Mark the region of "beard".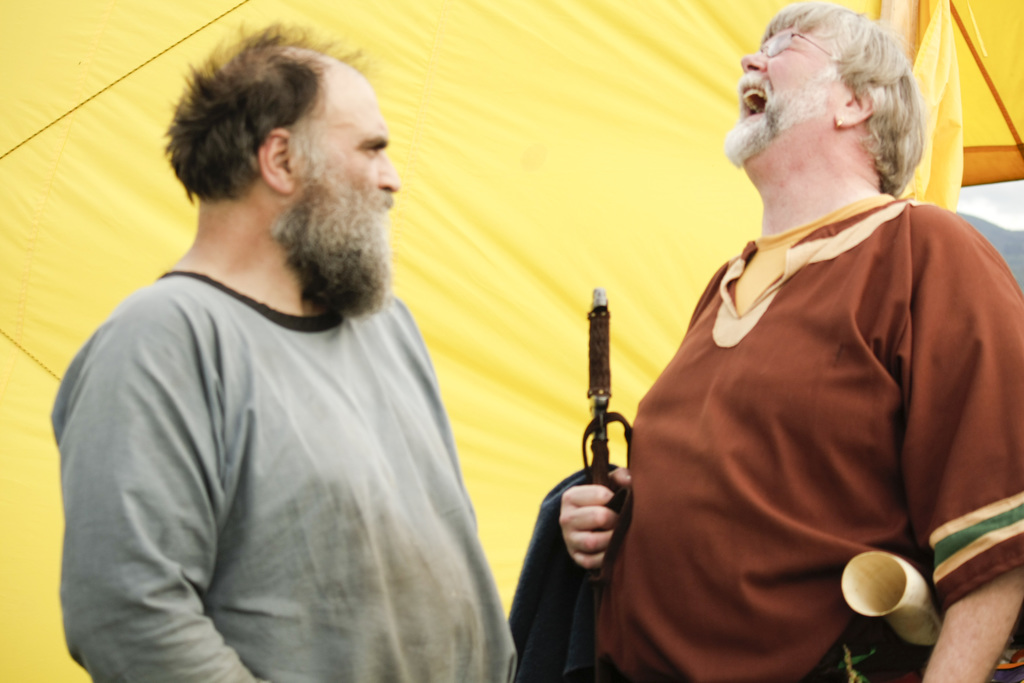
Region: [left=724, top=78, right=830, bottom=165].
